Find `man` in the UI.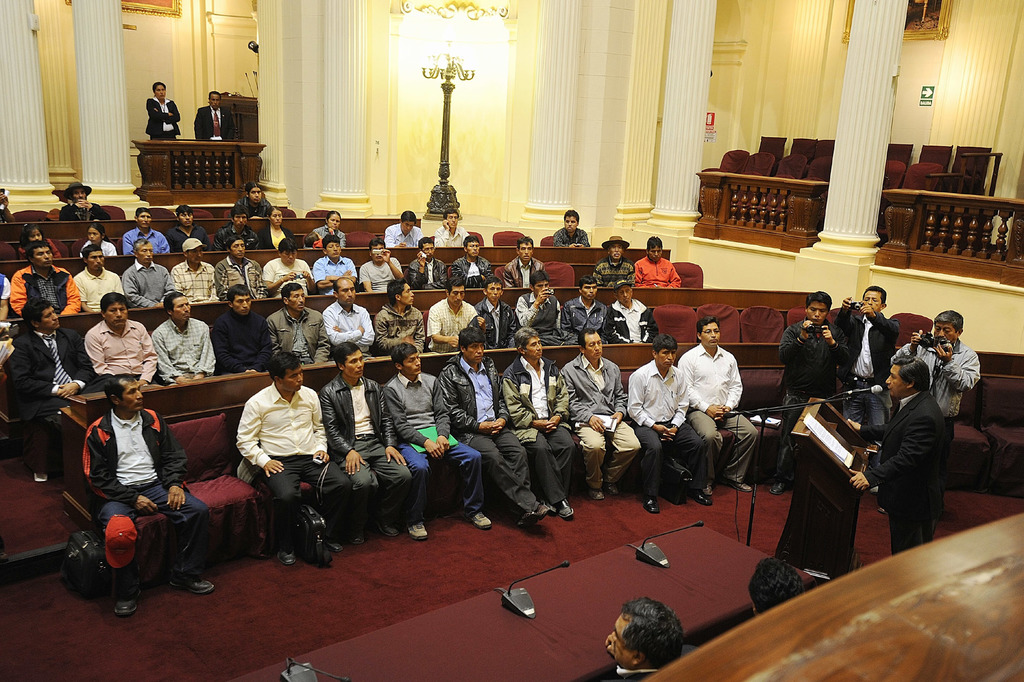
UI element at x1=671 y1=324 x2=768 y2=512.
